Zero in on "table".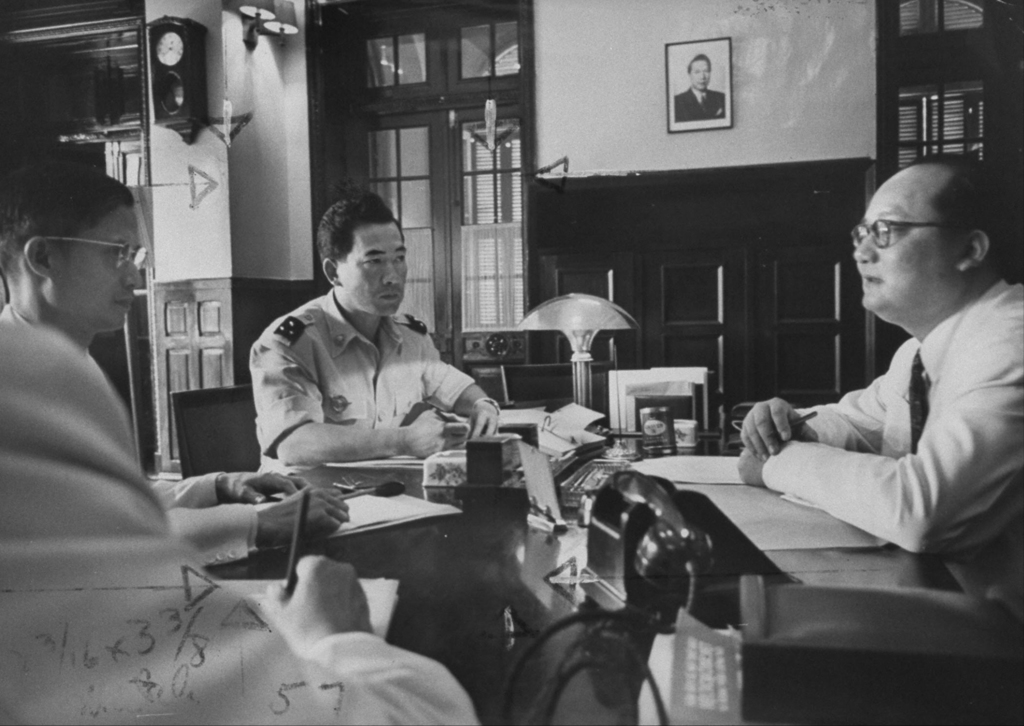
Zeroed in: <region>195, 421, 1023, 725</region>.
